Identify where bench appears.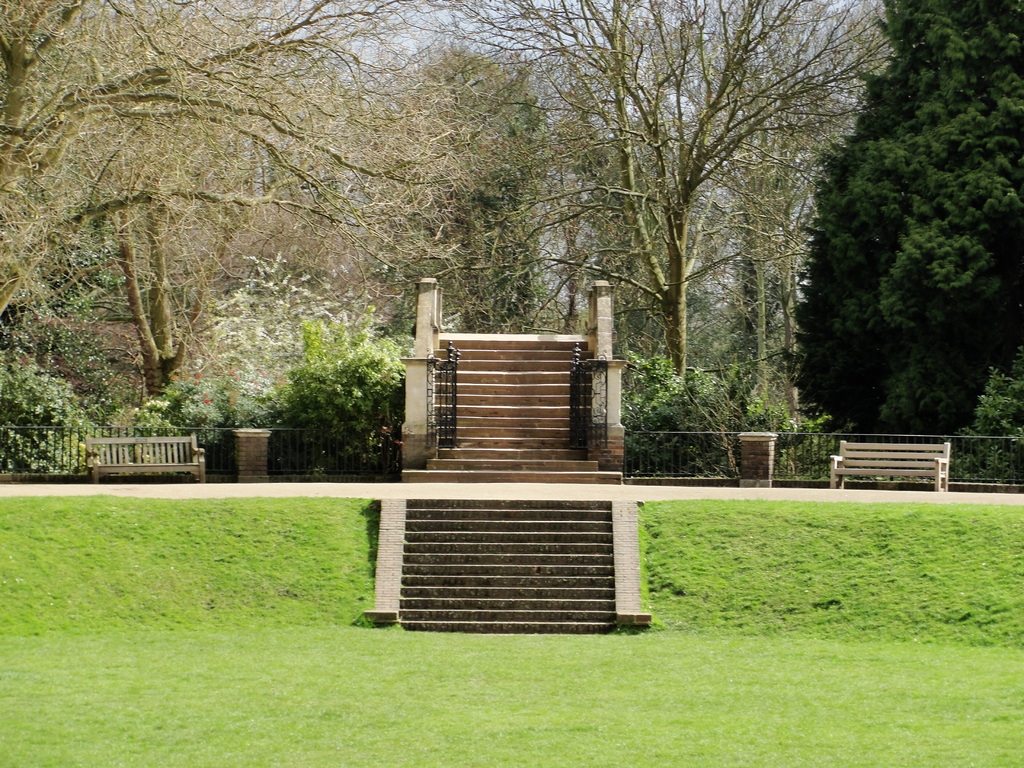
Appears at <region>84, 430, 207, 485</region>.
